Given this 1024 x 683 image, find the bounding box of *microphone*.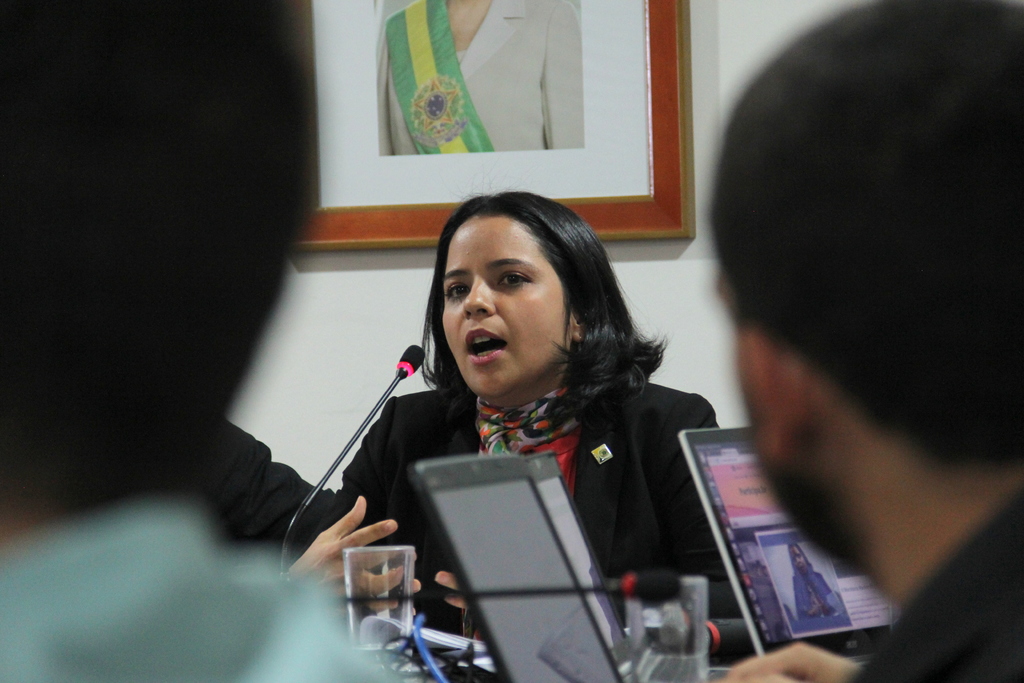
rect(701, 611, 750, 649).
